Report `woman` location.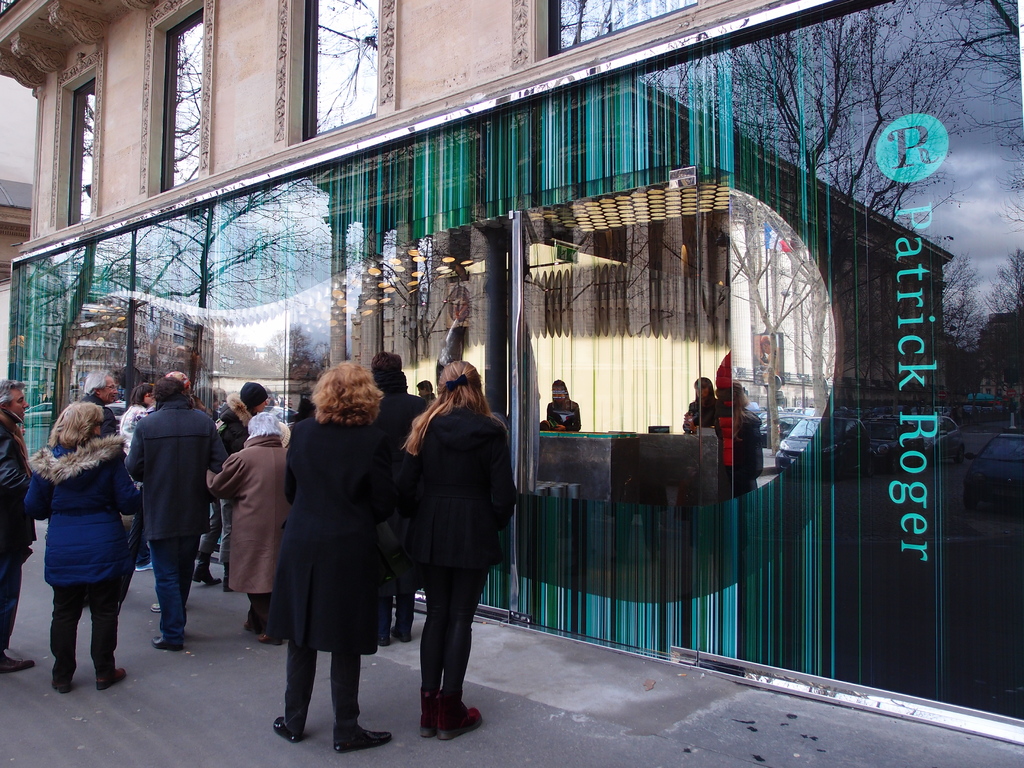
Report: l=401, t=355, r=517, b=742.
